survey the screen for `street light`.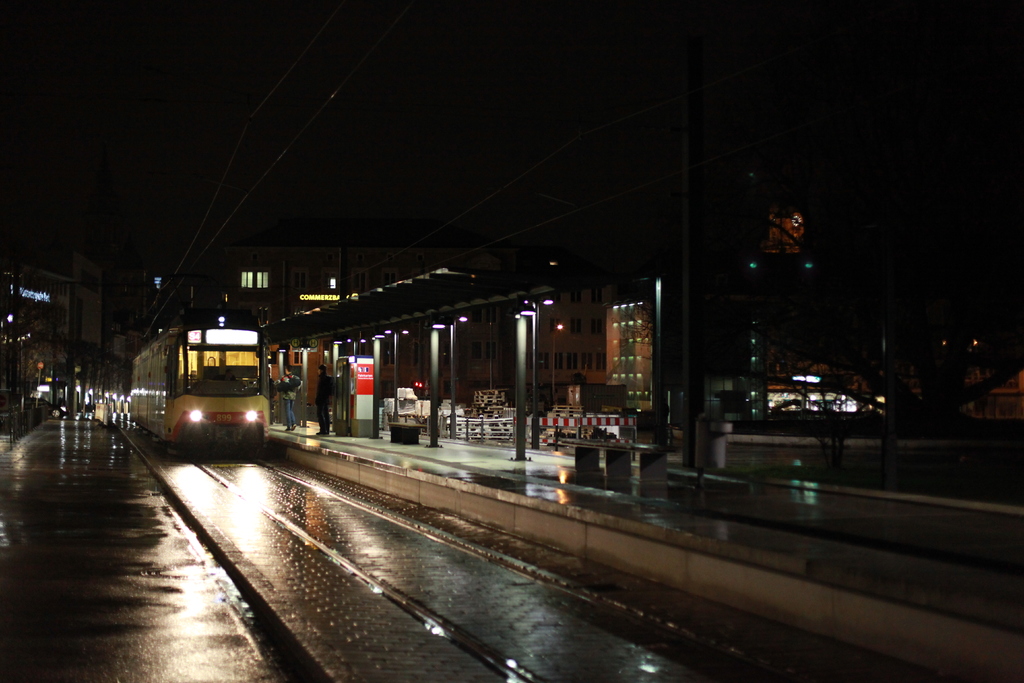
Survey found: <box>384,330,410,422</box>.
